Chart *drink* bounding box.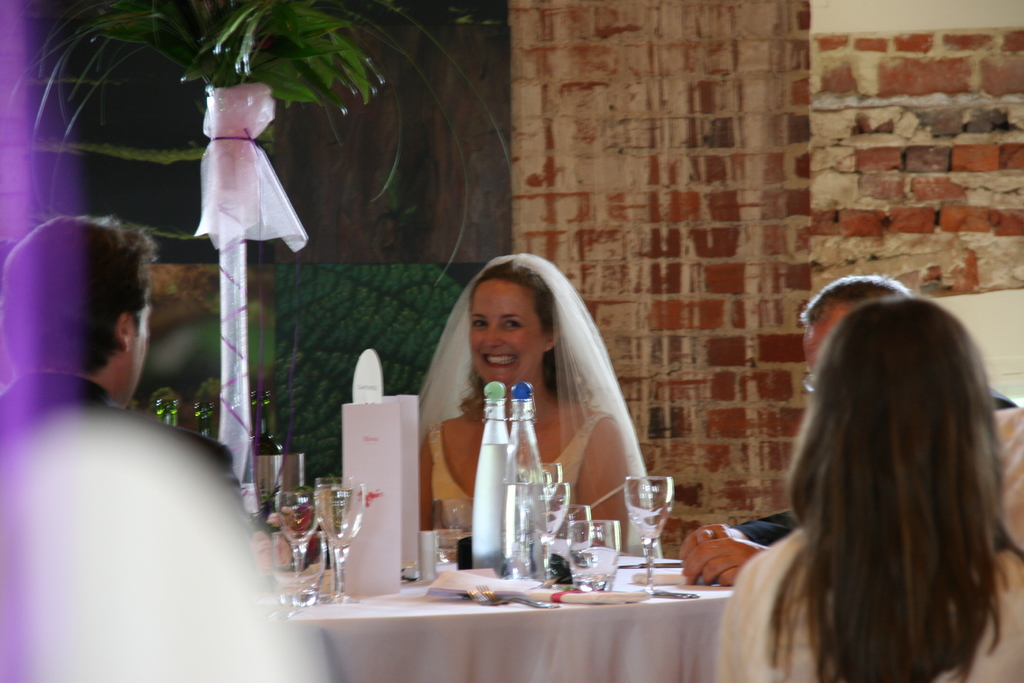
Charted: 471 383 511 580.
